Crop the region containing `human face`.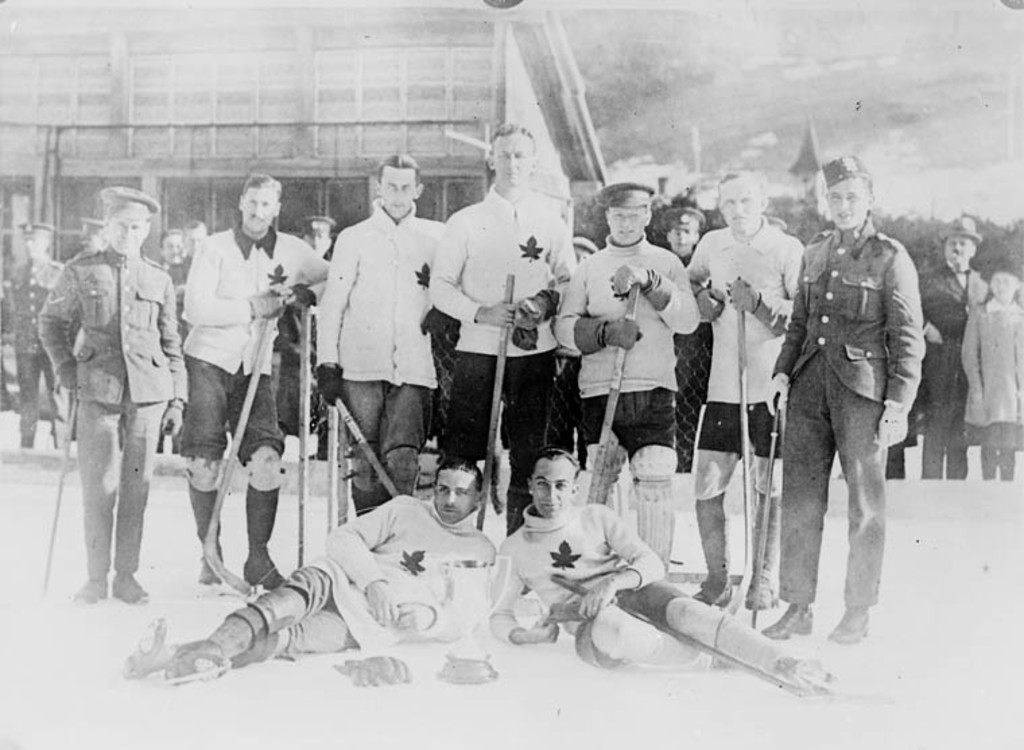
Crop region: 105, 215, 147, 252.
